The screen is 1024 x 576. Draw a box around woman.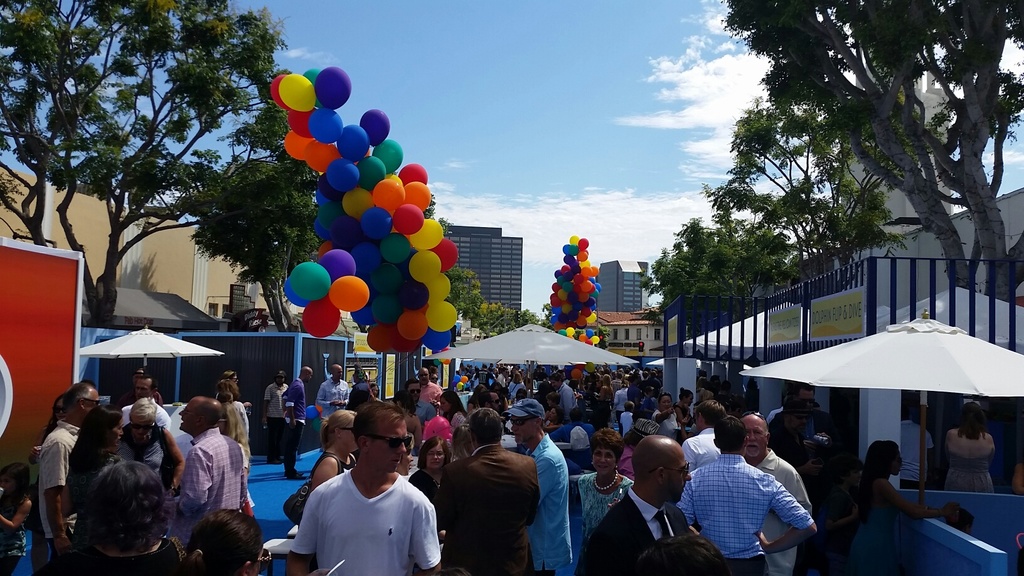
[x1=669, y1=390, x2=692, y2=425].
